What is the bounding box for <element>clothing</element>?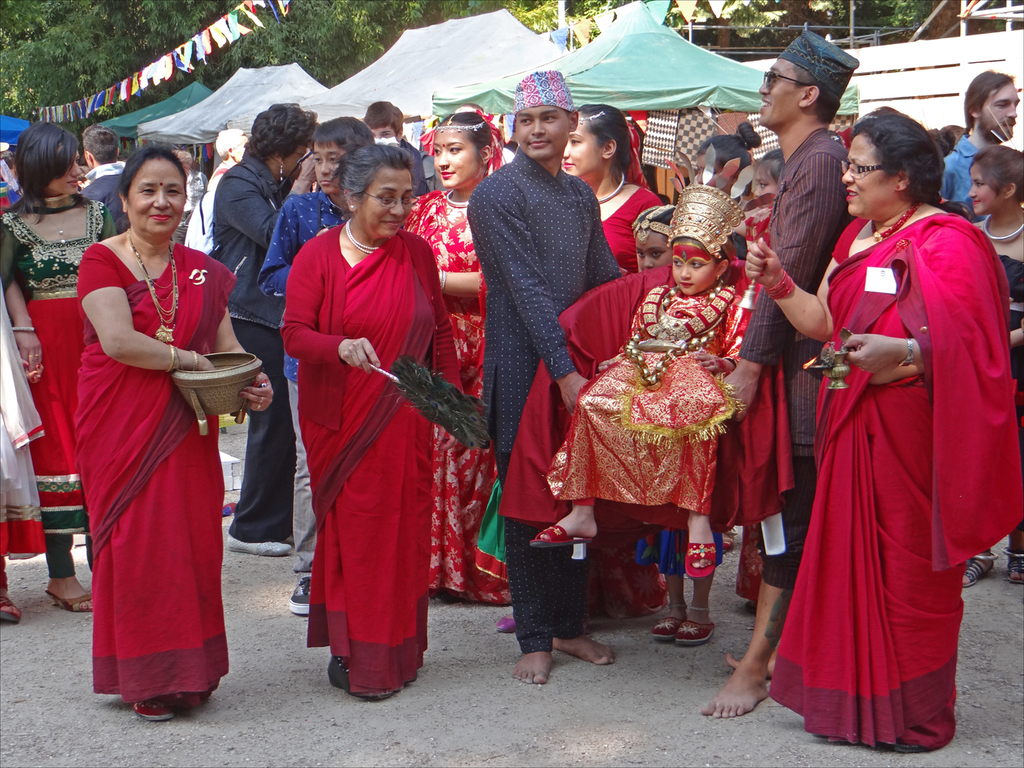
pyautogui.locateOnScreen(536, 283, 749, 520).
